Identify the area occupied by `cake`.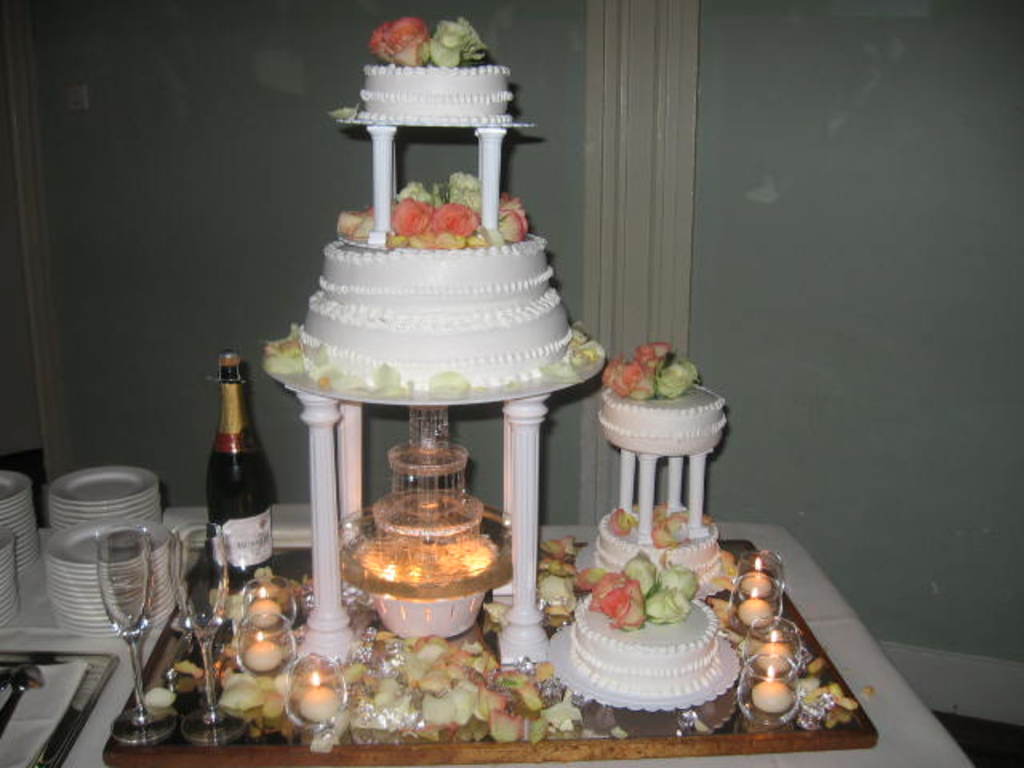
Area: 296 62 576 394.
